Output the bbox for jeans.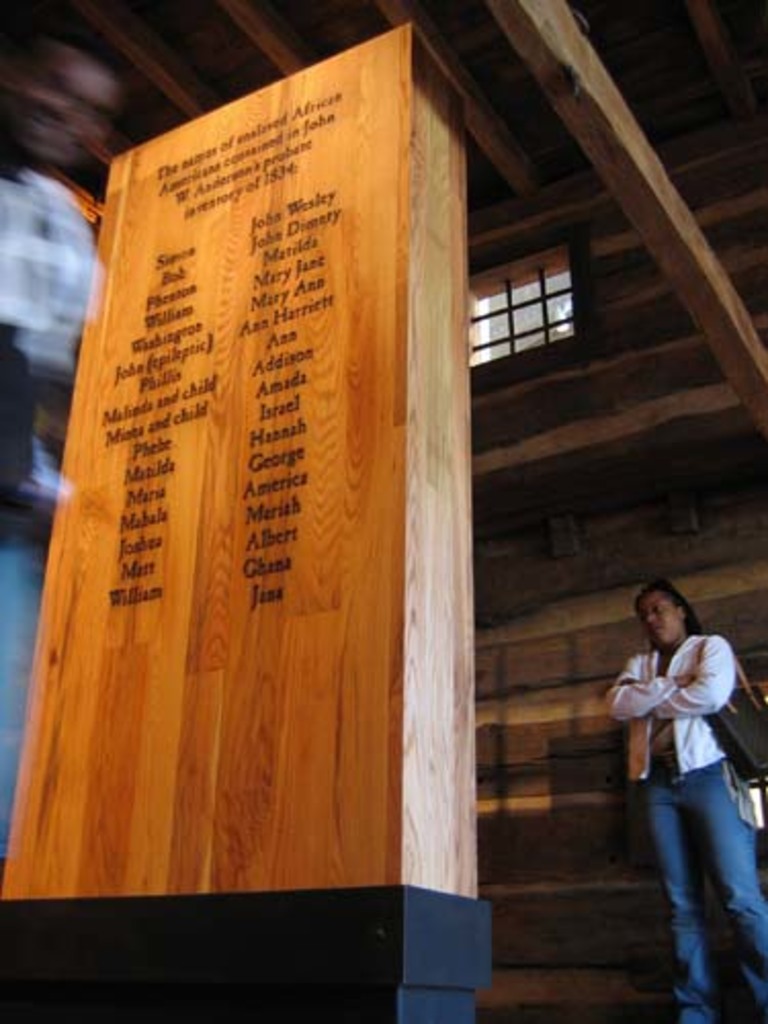
[x1=649, y1=743, x2=762, y2=1023].
